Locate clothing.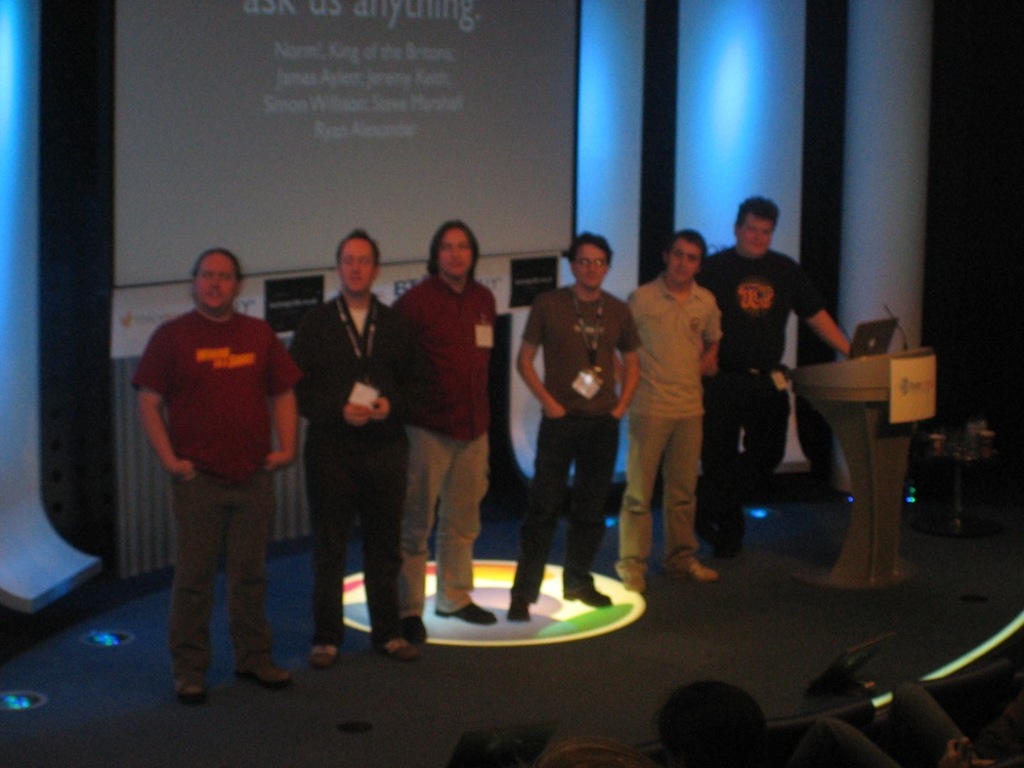
Bounding box: 613/276/724/567.
